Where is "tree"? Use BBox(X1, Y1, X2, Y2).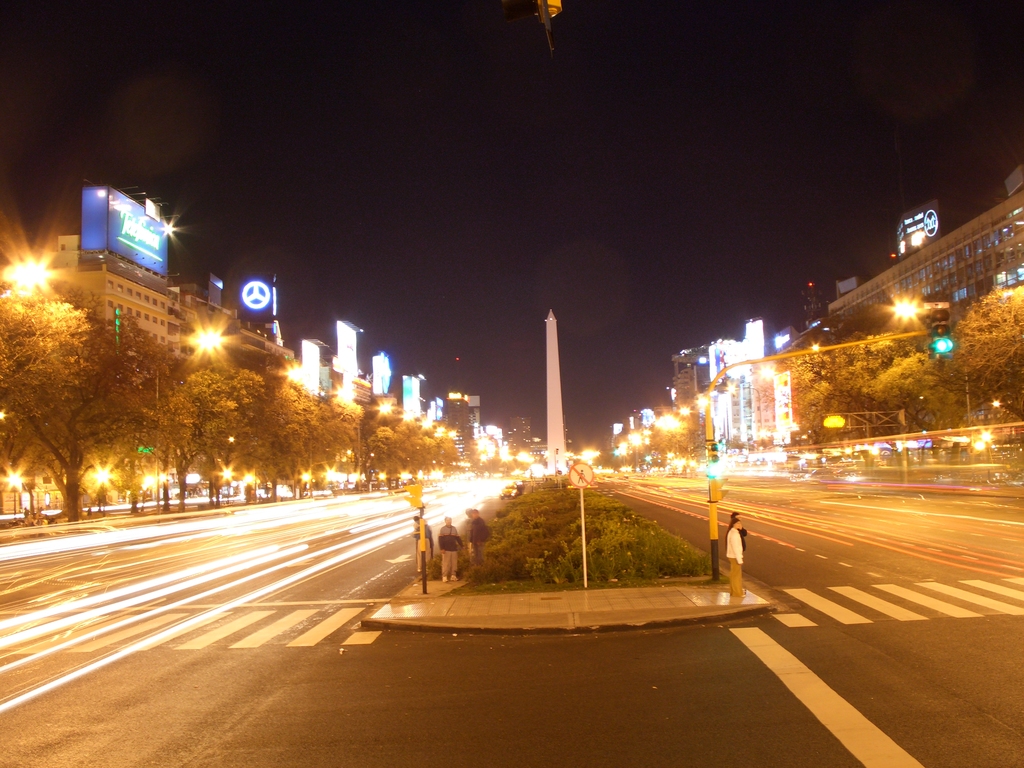
BBox(618, 433, 639, 476).
